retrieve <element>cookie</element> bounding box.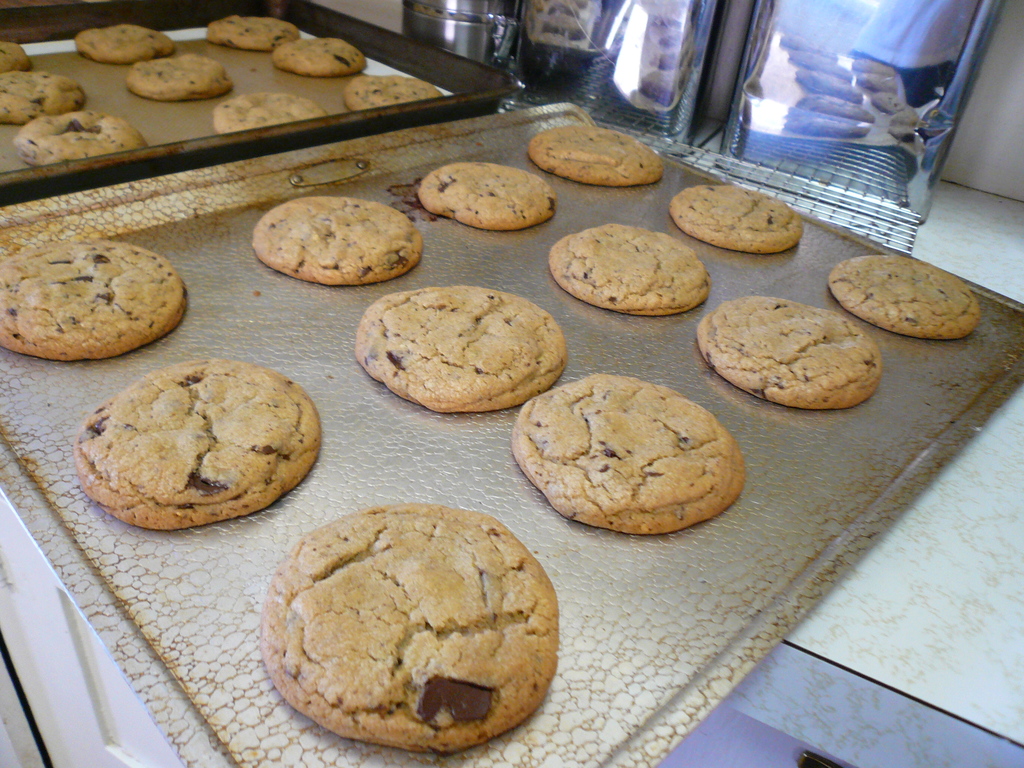
Bounding box: l=508, t=370, r=751, b=535.
